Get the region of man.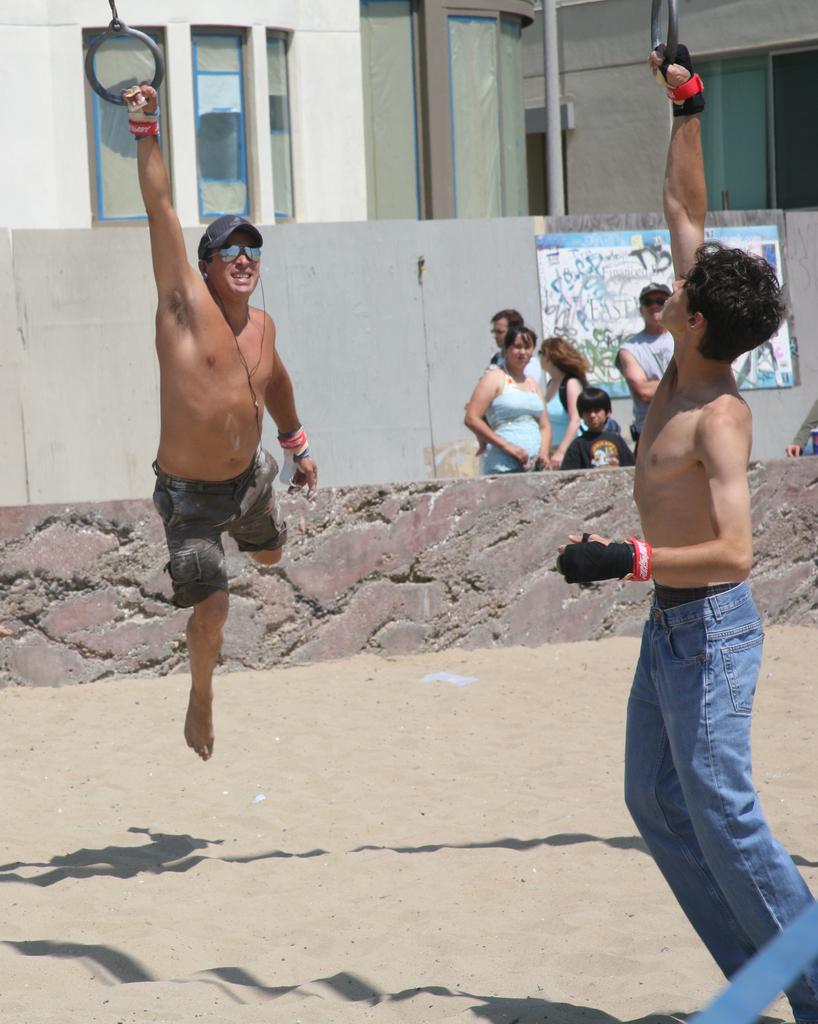
detection(616, 279, 678, 436).
